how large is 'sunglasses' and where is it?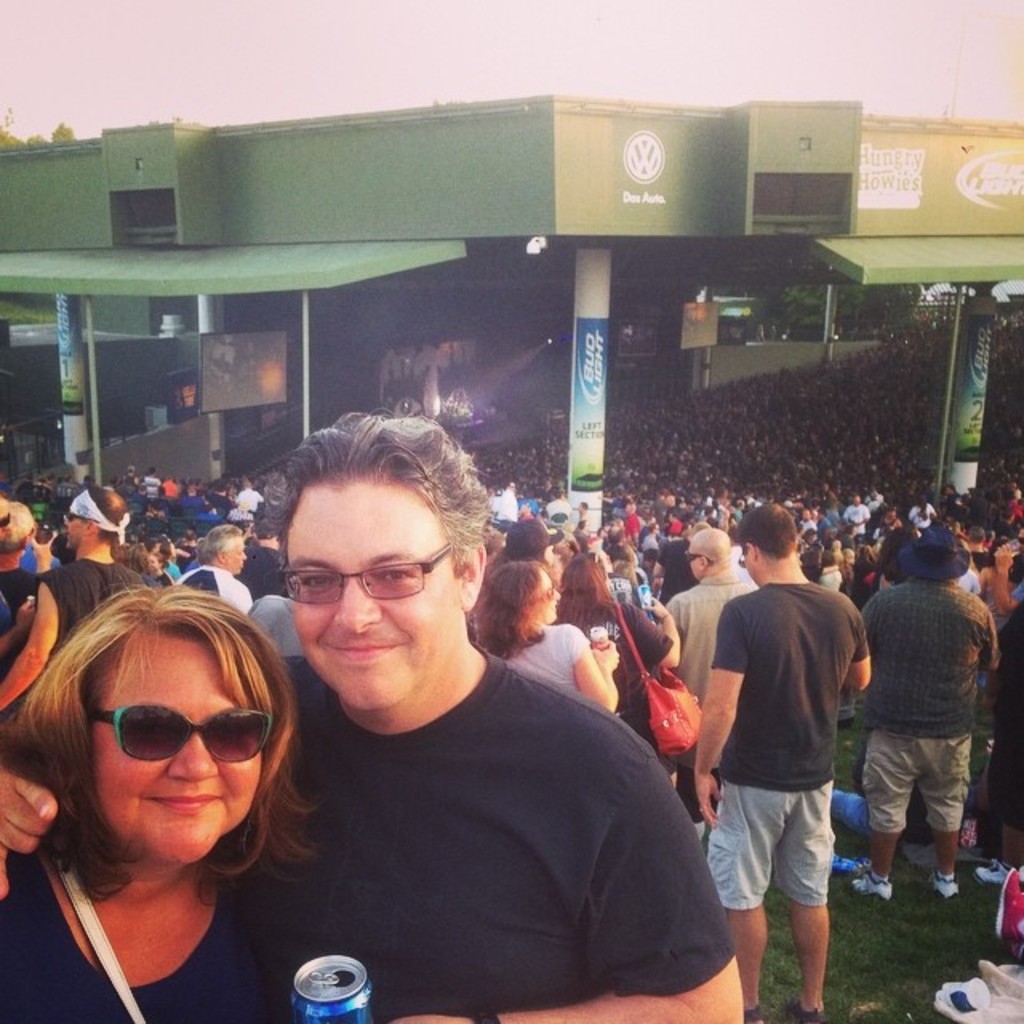
Bounding box: detection(88, 699, 275, 762).
